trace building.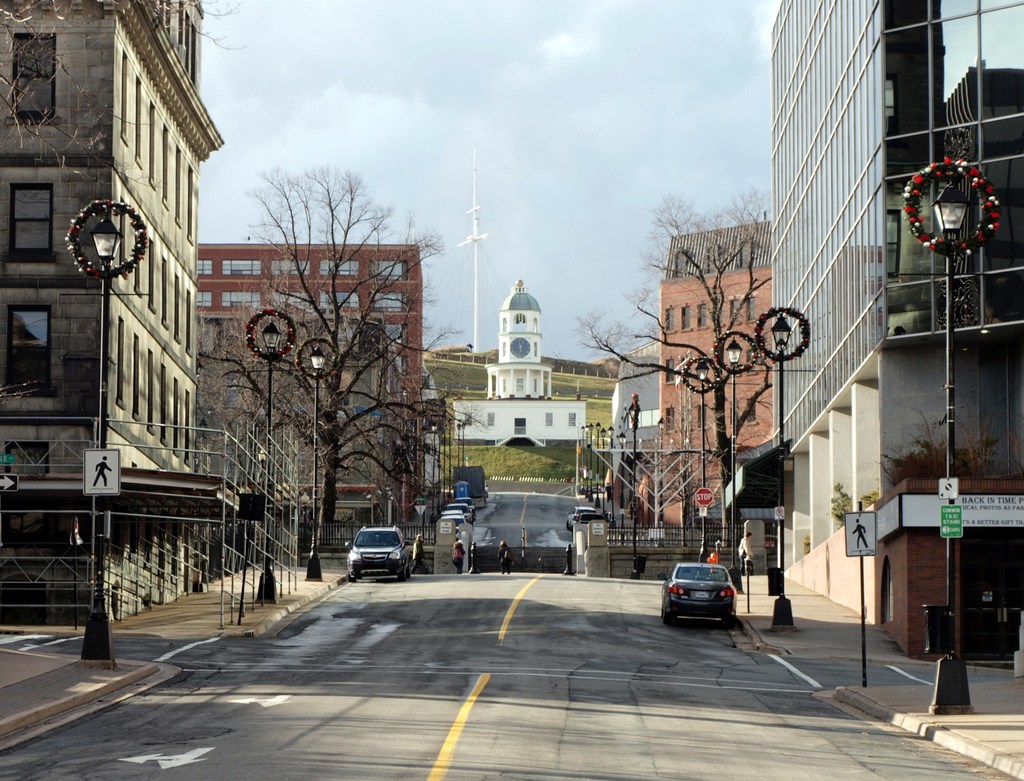
Traced to bbox=(660, 225, 773, 502).
